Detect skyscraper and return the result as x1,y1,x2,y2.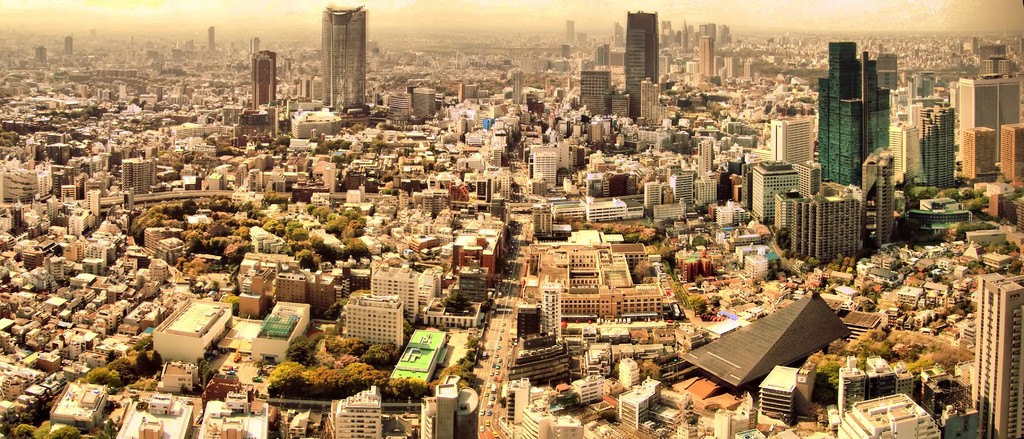
318,6,373,113.
